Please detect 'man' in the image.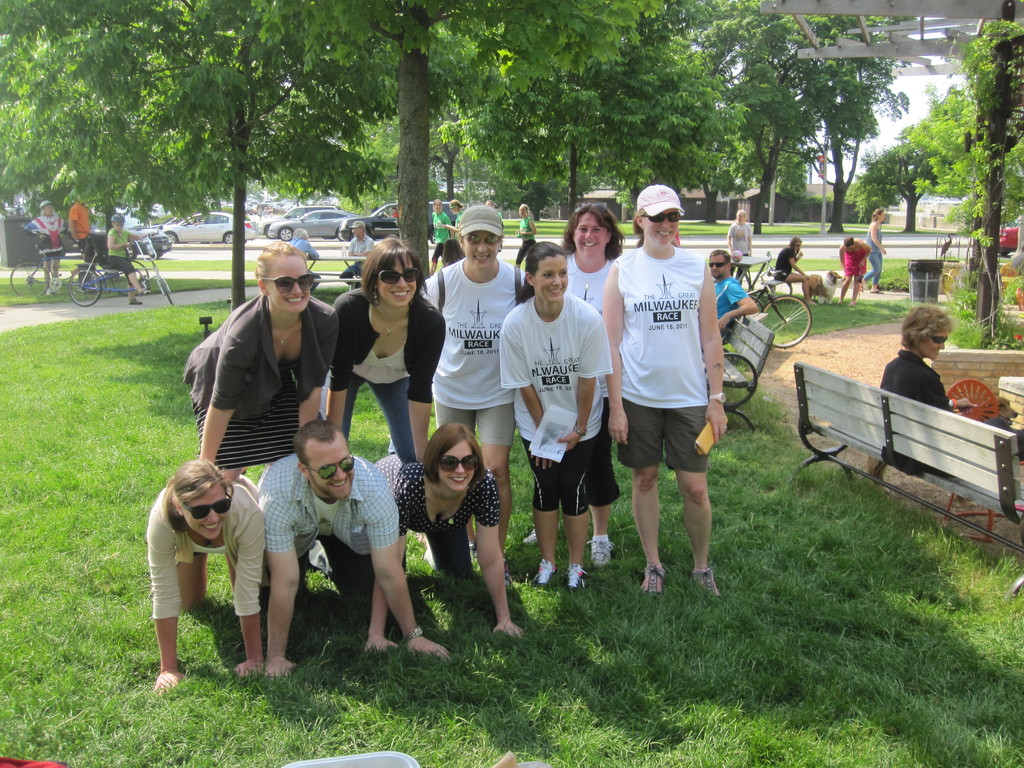
<bbox>72, 198, 91, 257</bbox>.
